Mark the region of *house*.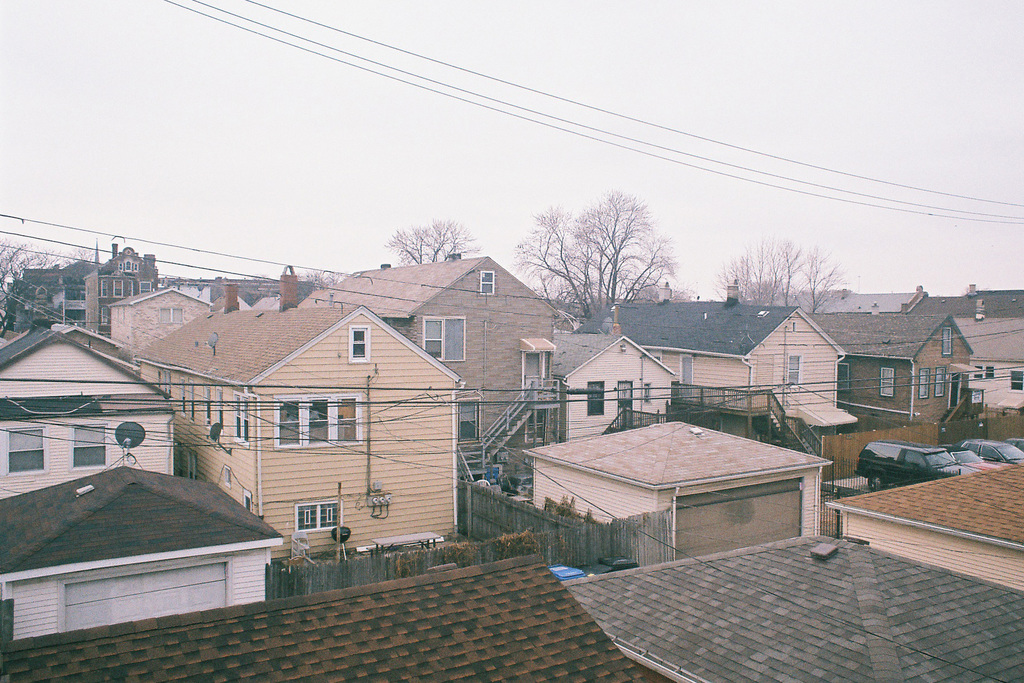
Region: region(555, 329, 677, 439).
